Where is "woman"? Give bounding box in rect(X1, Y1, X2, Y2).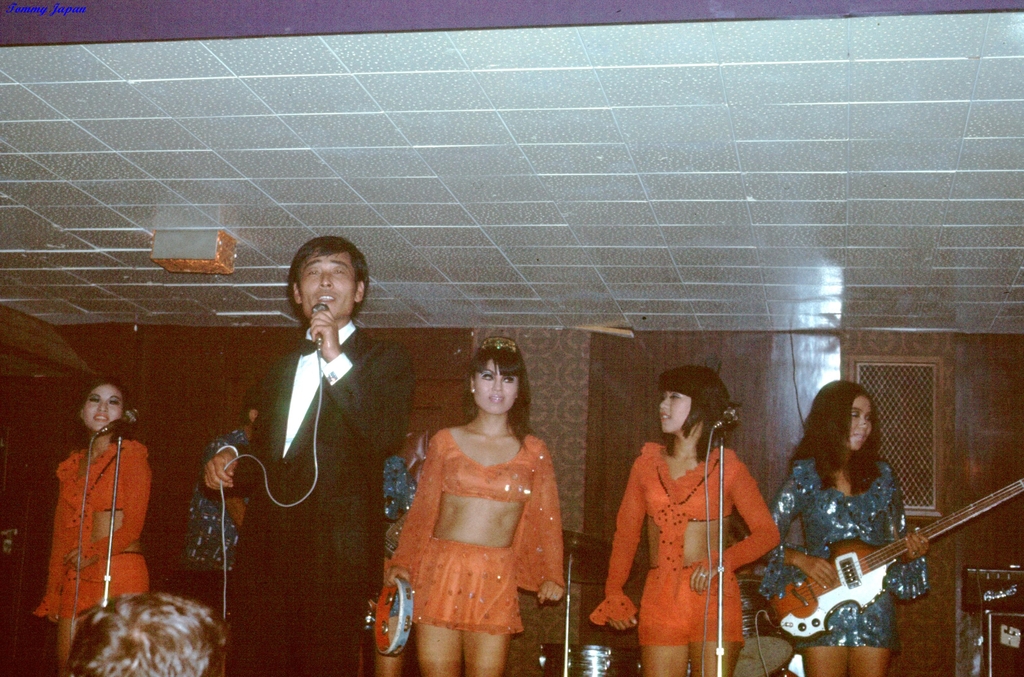
rect(762, 379, 929, 676).
